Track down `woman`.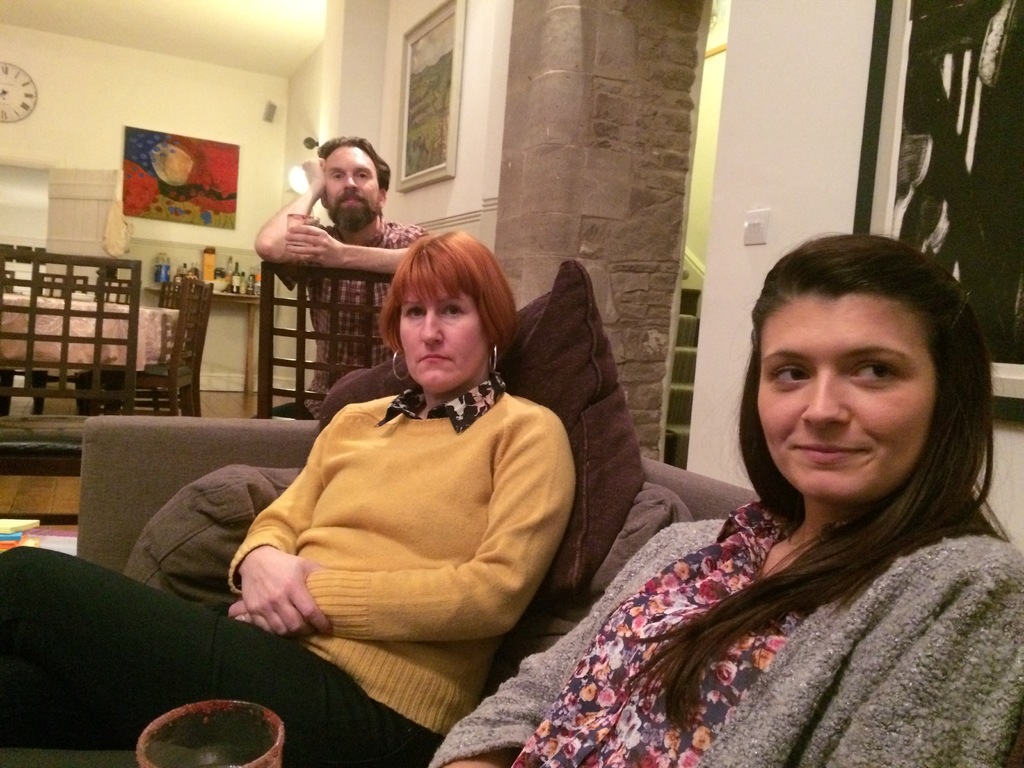
Tracked to Rect(579, 226, 1023, 754).
